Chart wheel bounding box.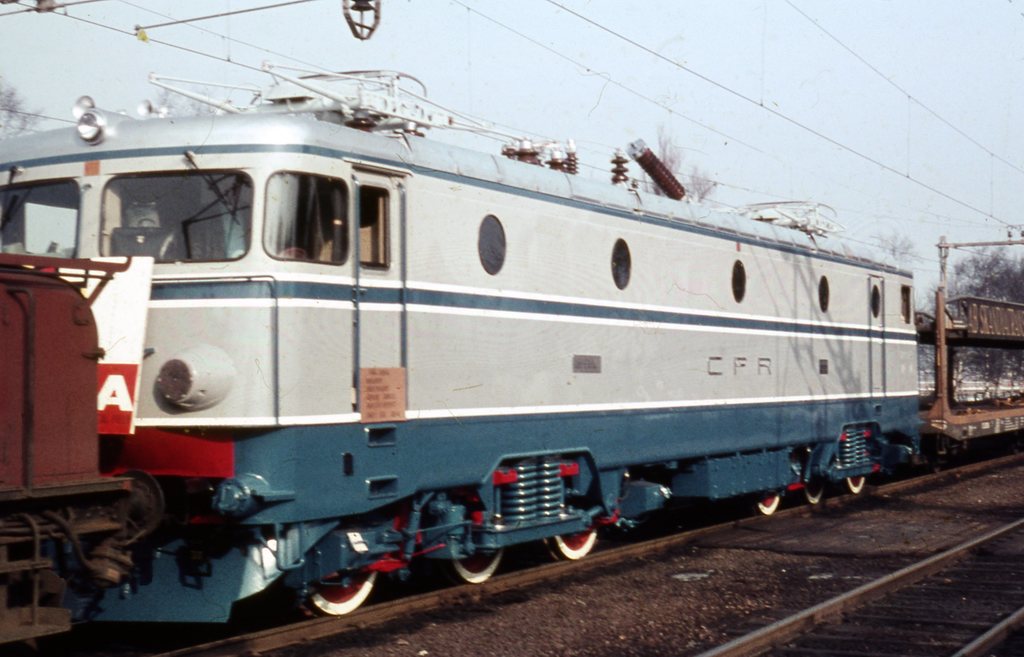
Charted: locate(753, 495, 779, 517).
